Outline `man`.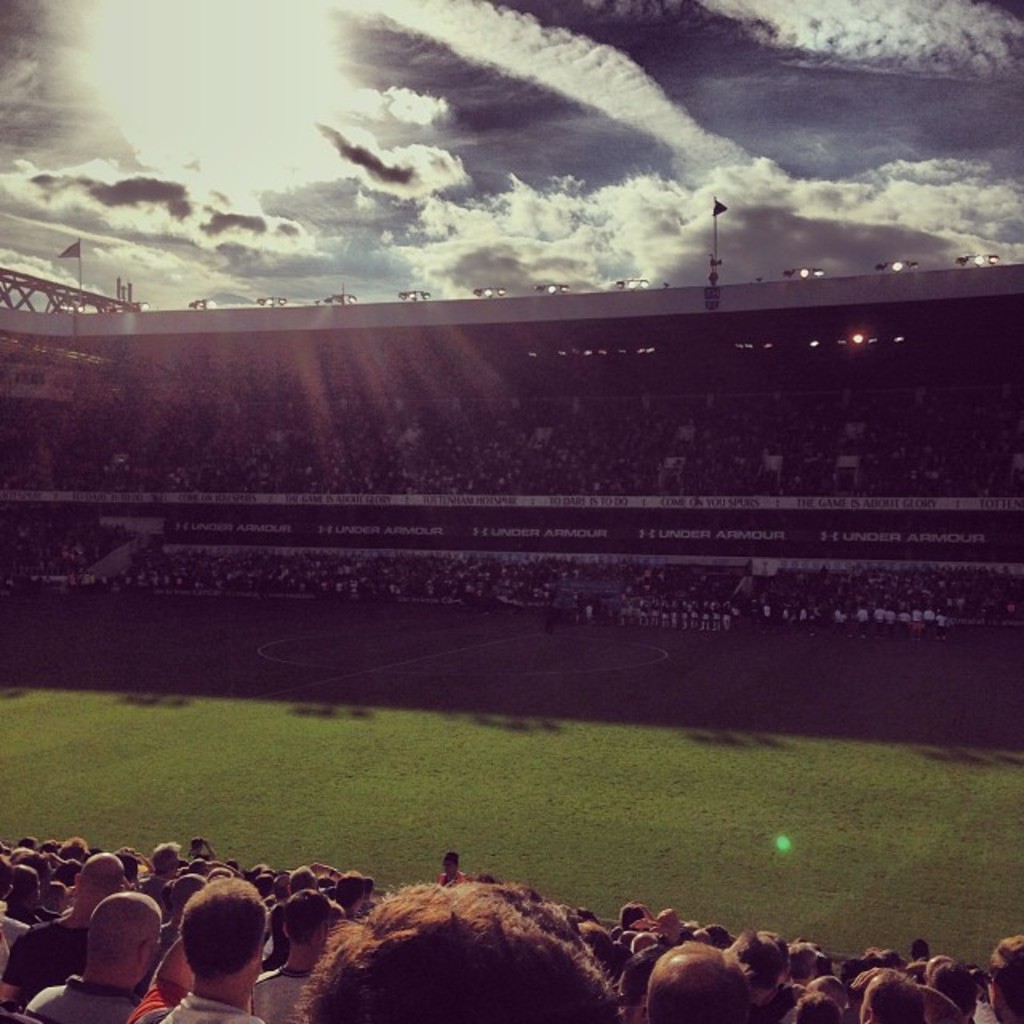
Outline: detection(758, 598, 770, 624).
